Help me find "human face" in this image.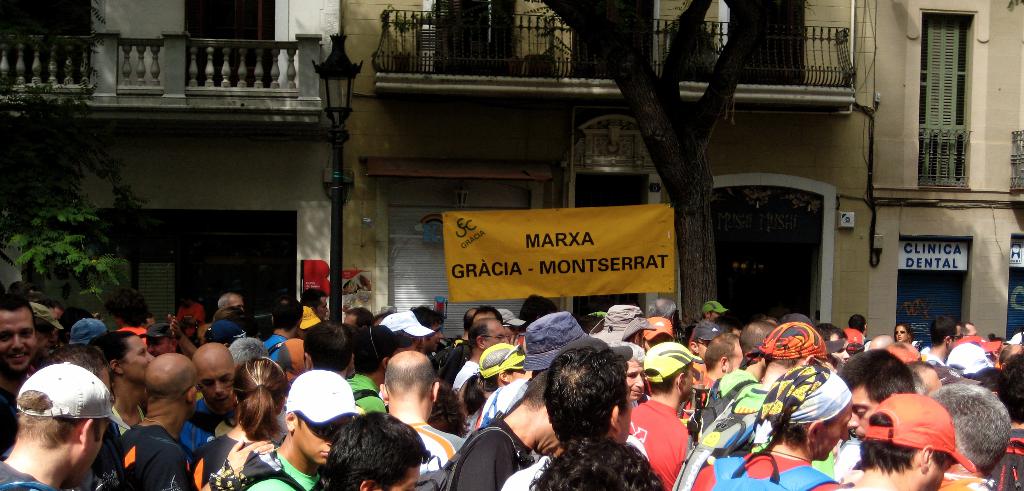
Found it: x1=124 y1=340 x2=155 y2=380.
